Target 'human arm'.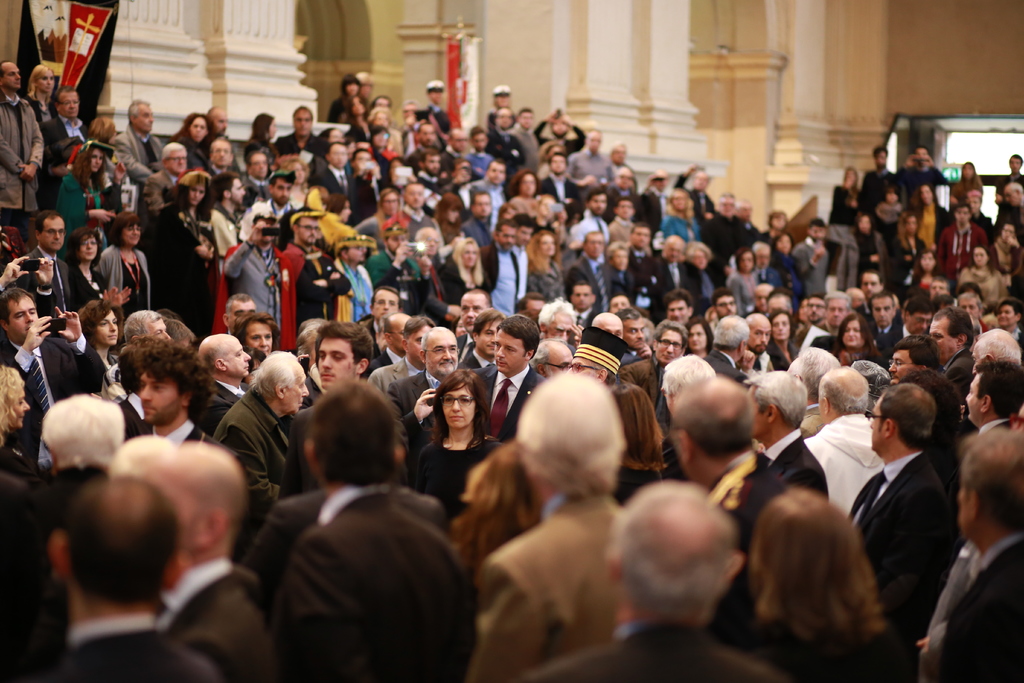
Target region: 221/224/262/278.
